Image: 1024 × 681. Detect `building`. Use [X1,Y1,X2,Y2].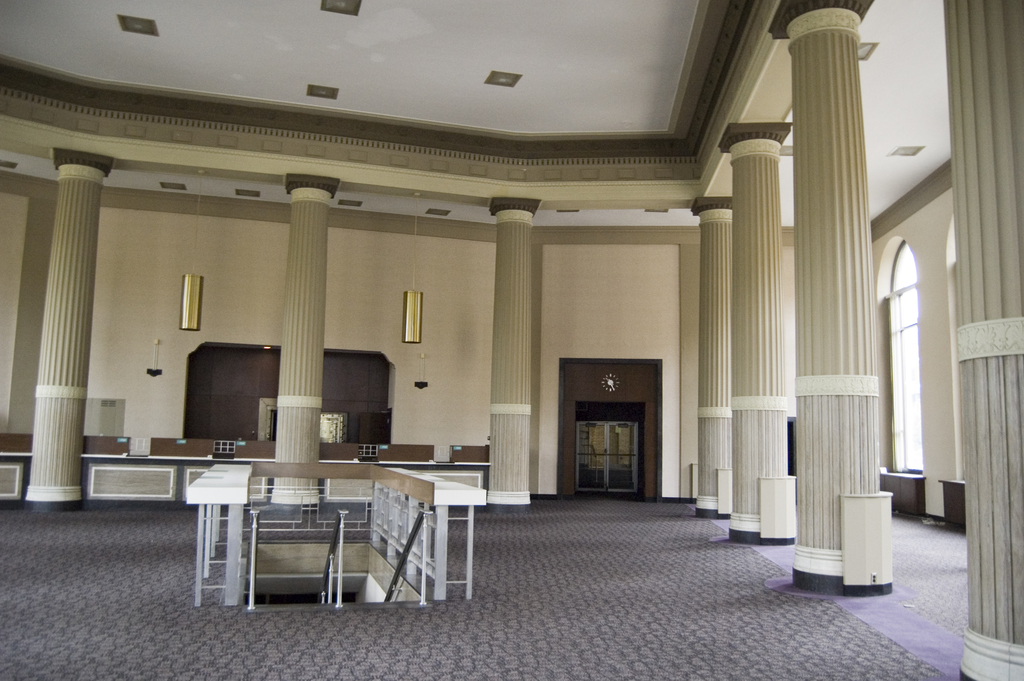
[0,0,1023,680].
